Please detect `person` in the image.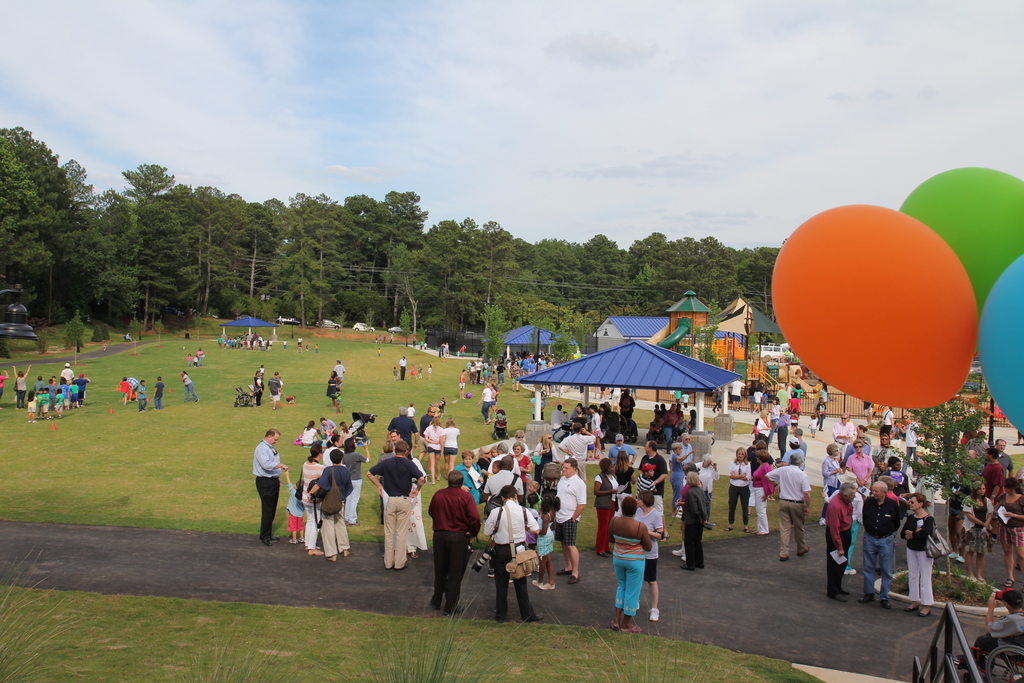
[left=324, top=440, right=346, bottom=468].
